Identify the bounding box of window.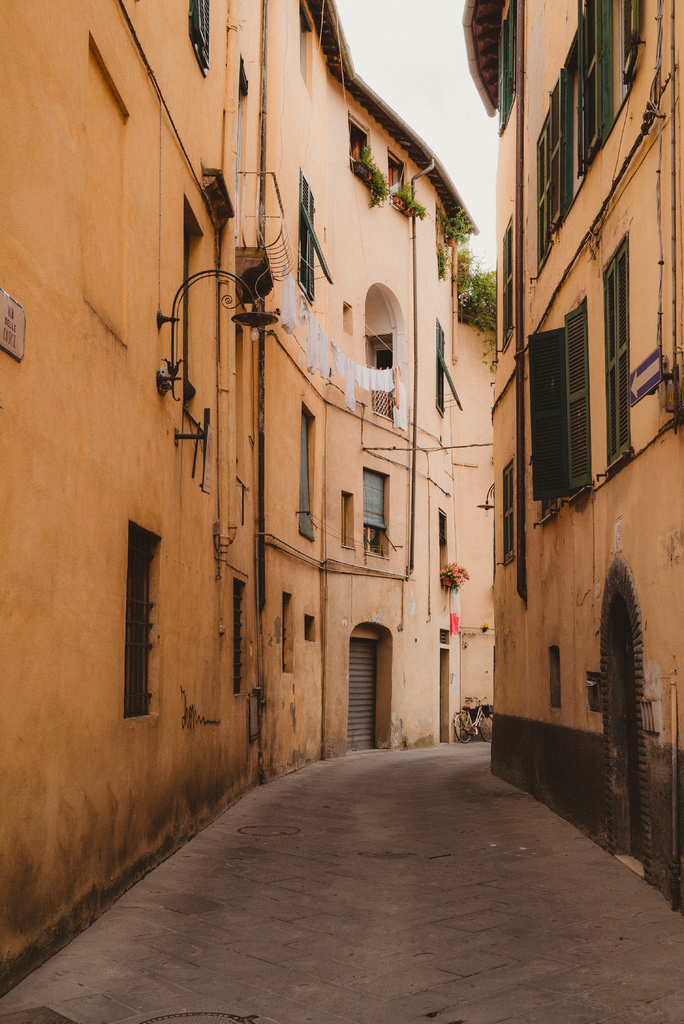
select_region(596, 230, 646, 475).
